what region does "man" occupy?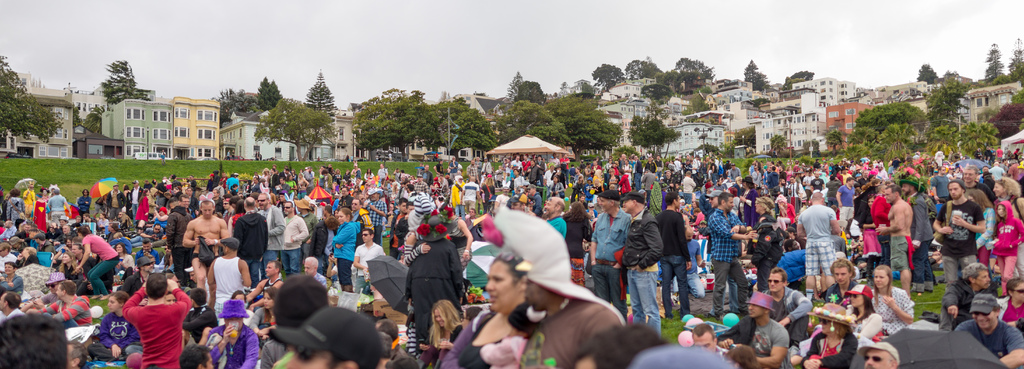
l=623, t=187, r=659, b=324.
